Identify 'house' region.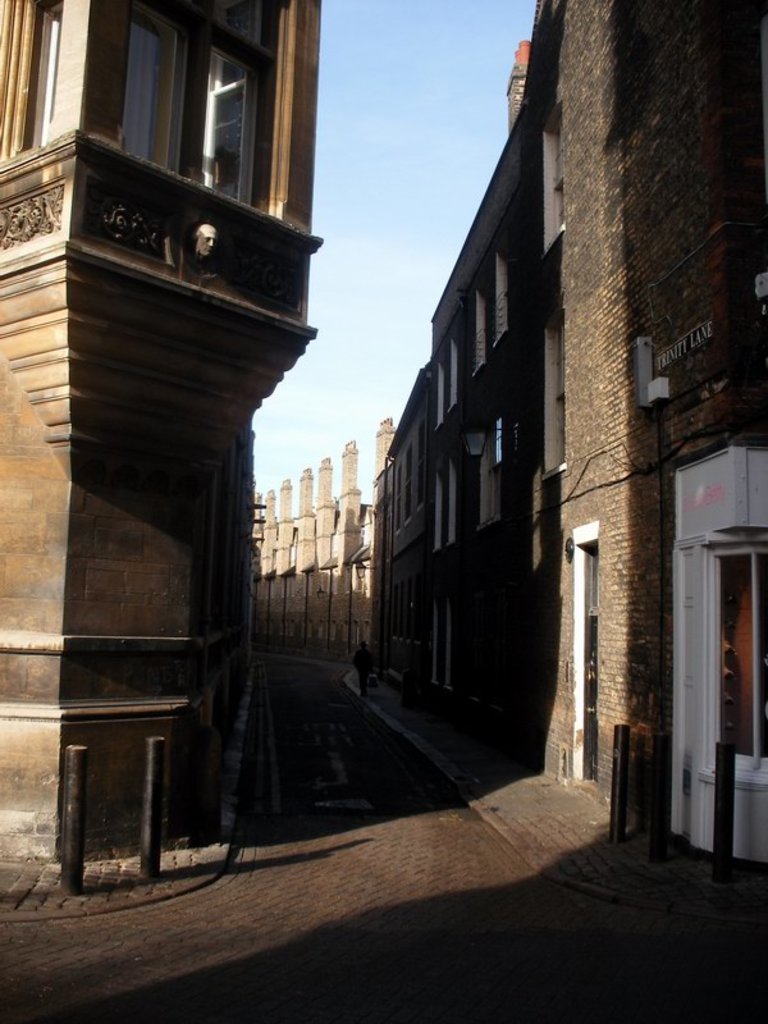
Region: crop(312, 12, 755, 895).
